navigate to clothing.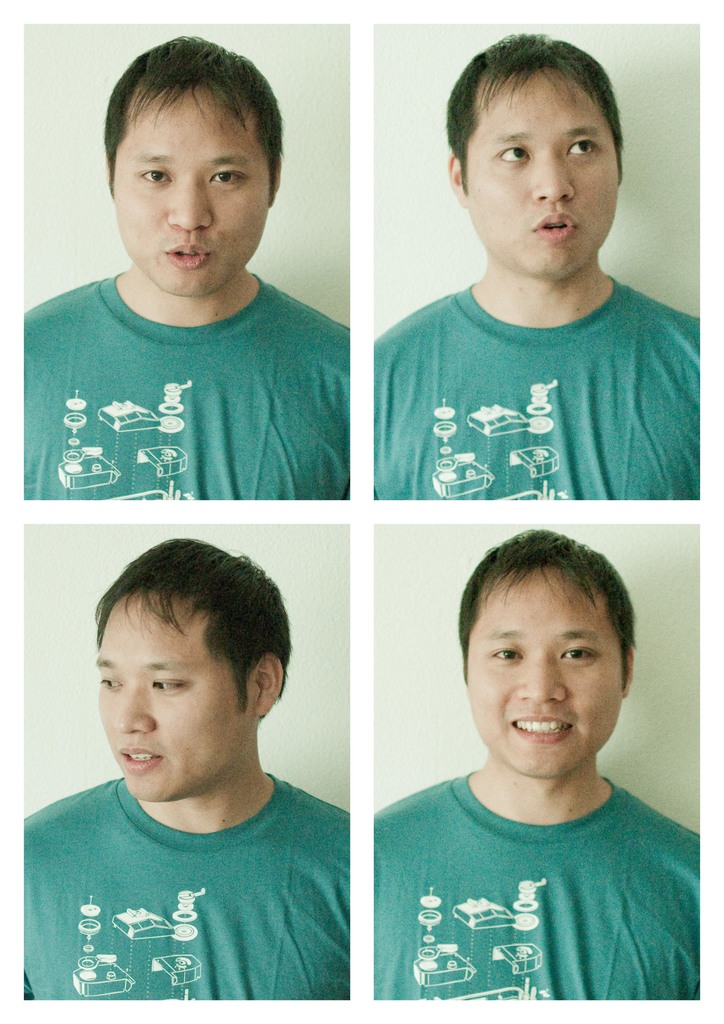
Navigation target: {"left": 374, "top": 286, "right": 704, "bottom": 510}.
